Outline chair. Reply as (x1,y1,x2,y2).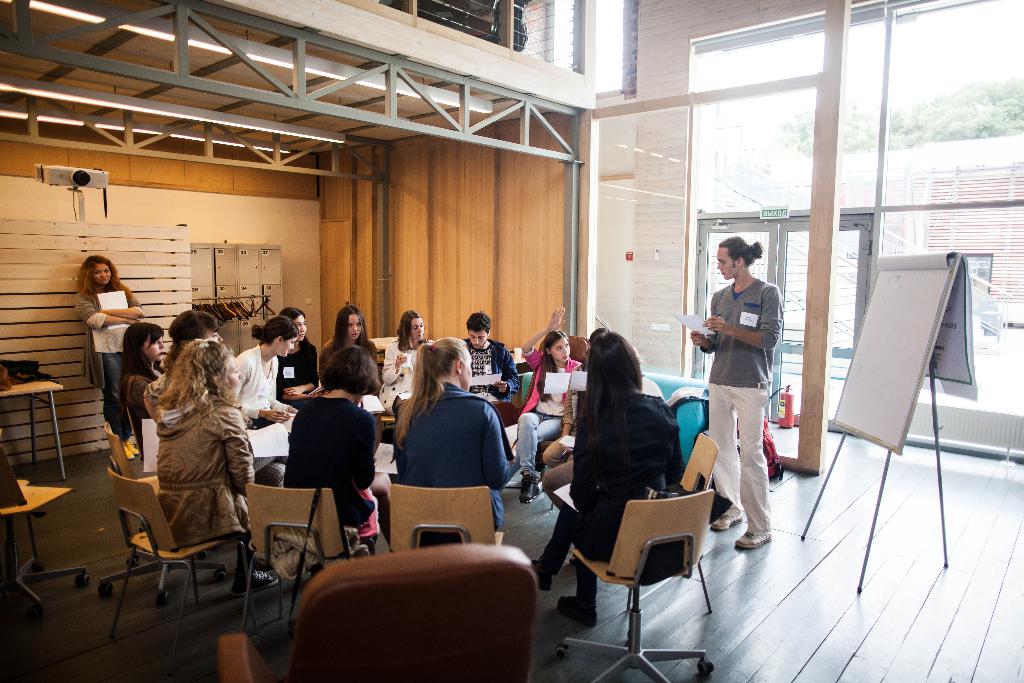
(239,483,372,635).
